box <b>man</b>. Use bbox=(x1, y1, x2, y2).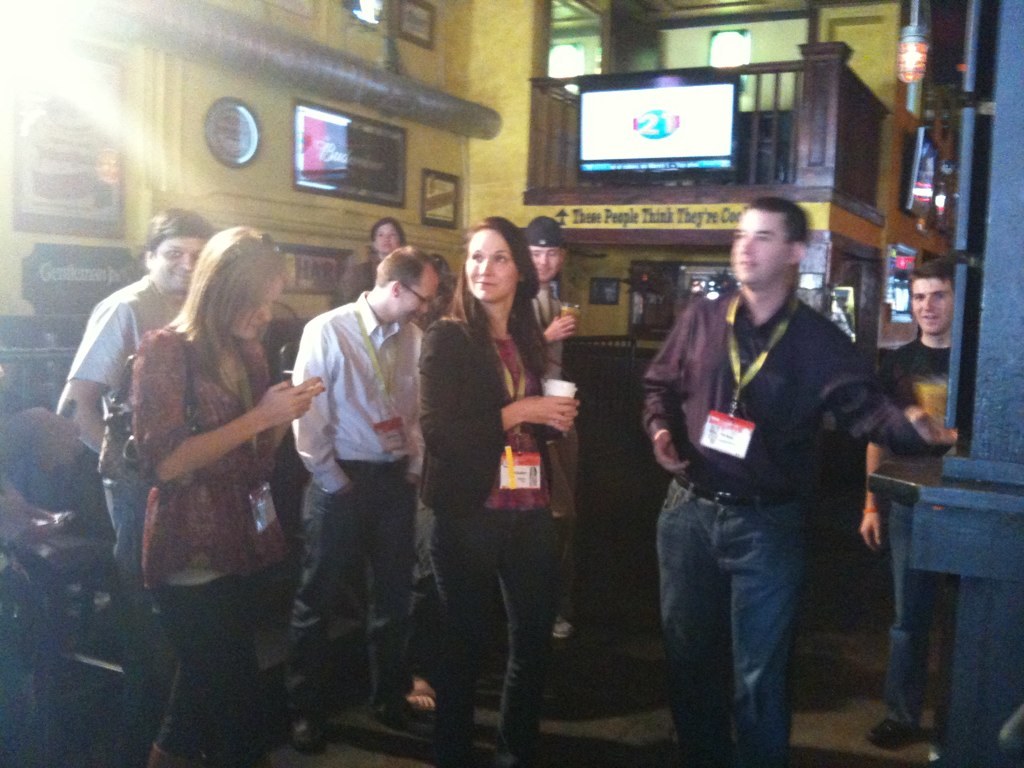
bbox=(636, 183, 891, 743).
